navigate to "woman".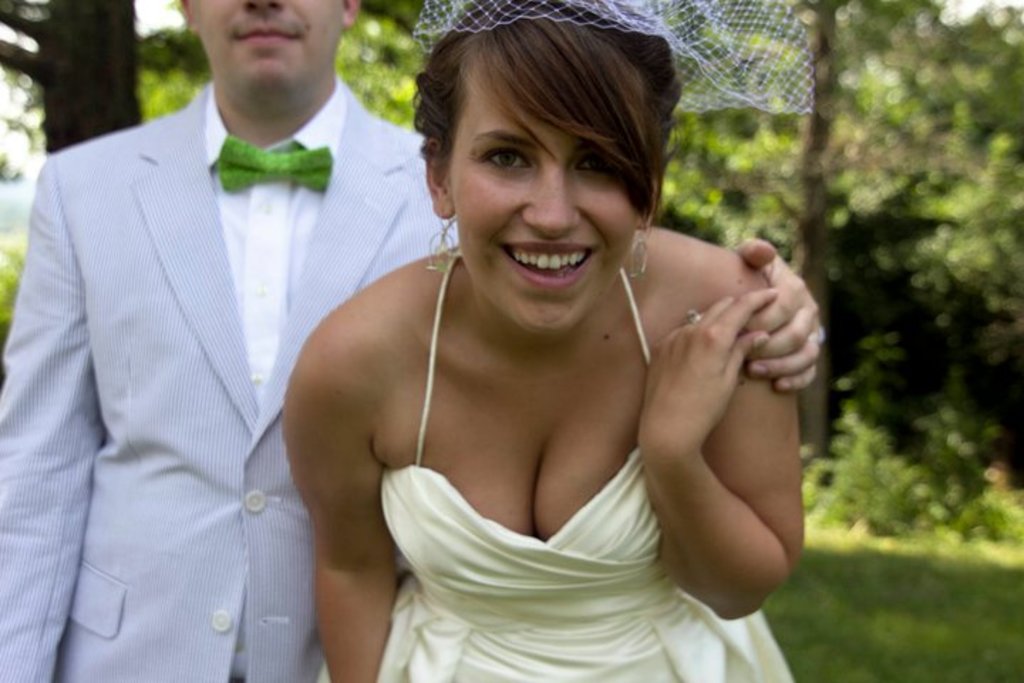
Navigation target: left=249, top=0, right=826, bottom=679.
